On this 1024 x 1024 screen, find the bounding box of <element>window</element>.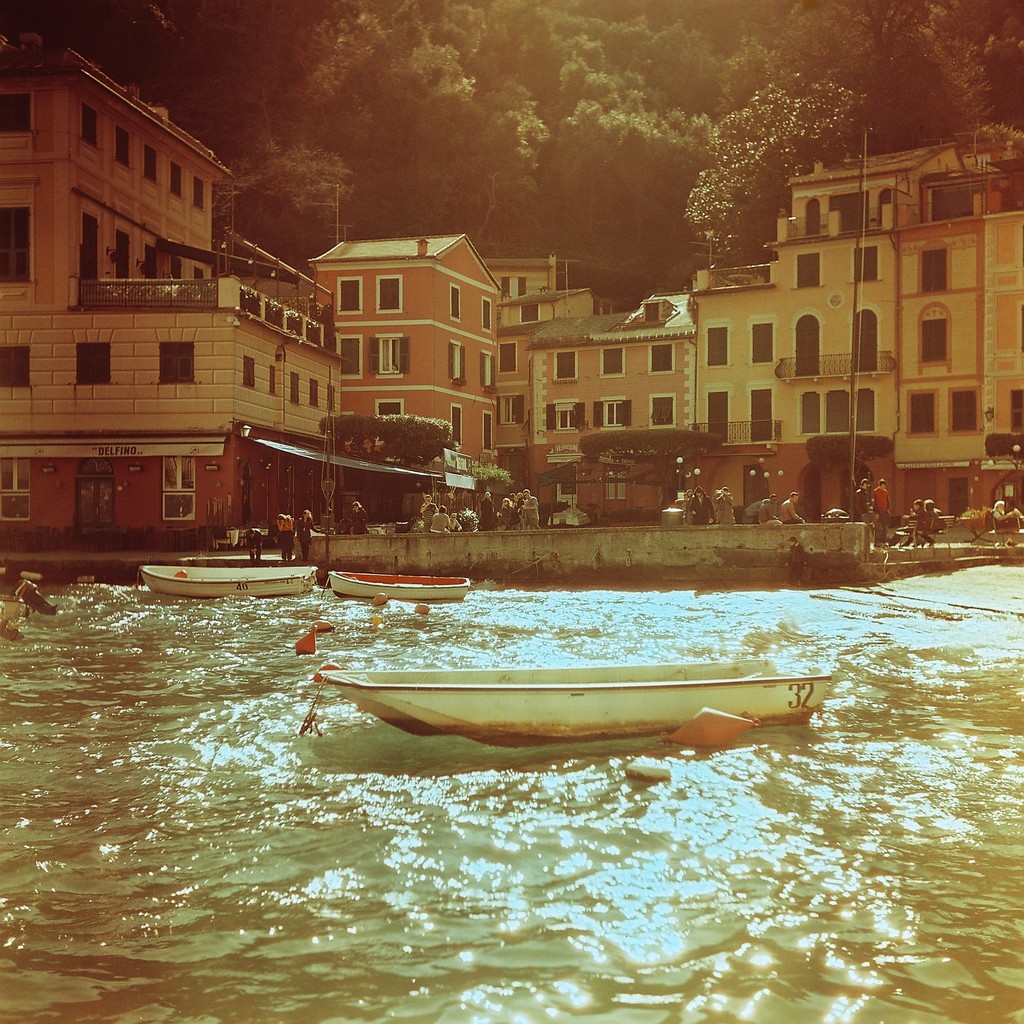
Bounding box: (x1=452, y1=284, x2=461, y2=321).
